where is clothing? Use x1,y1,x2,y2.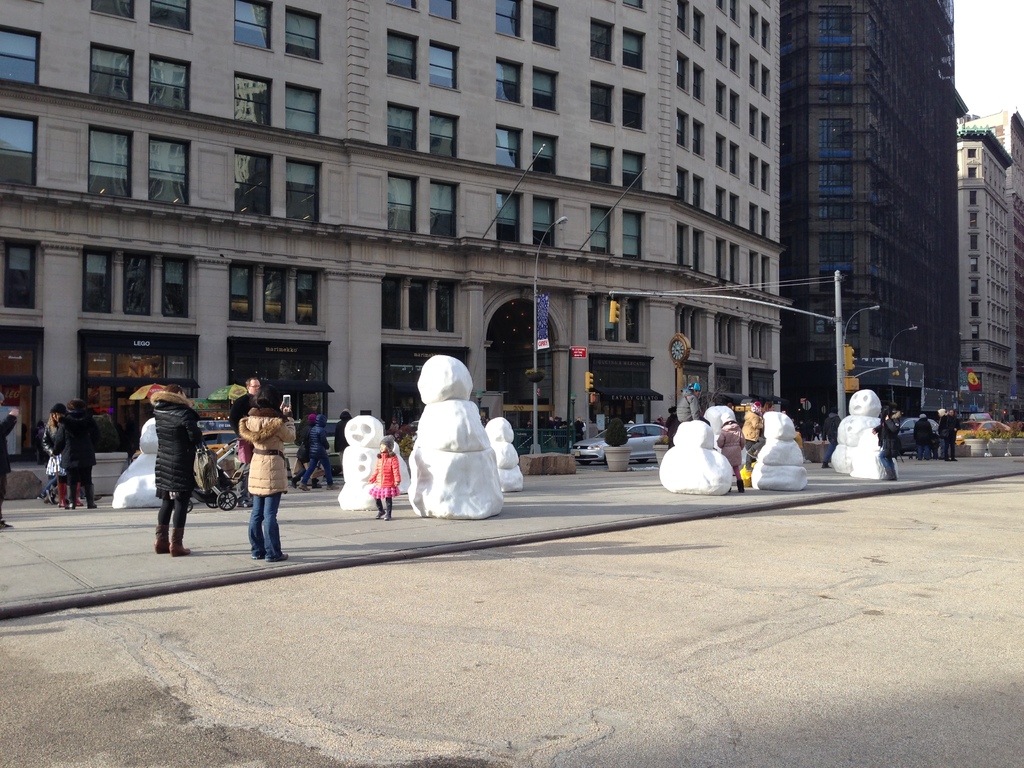
148,392,202,543.
